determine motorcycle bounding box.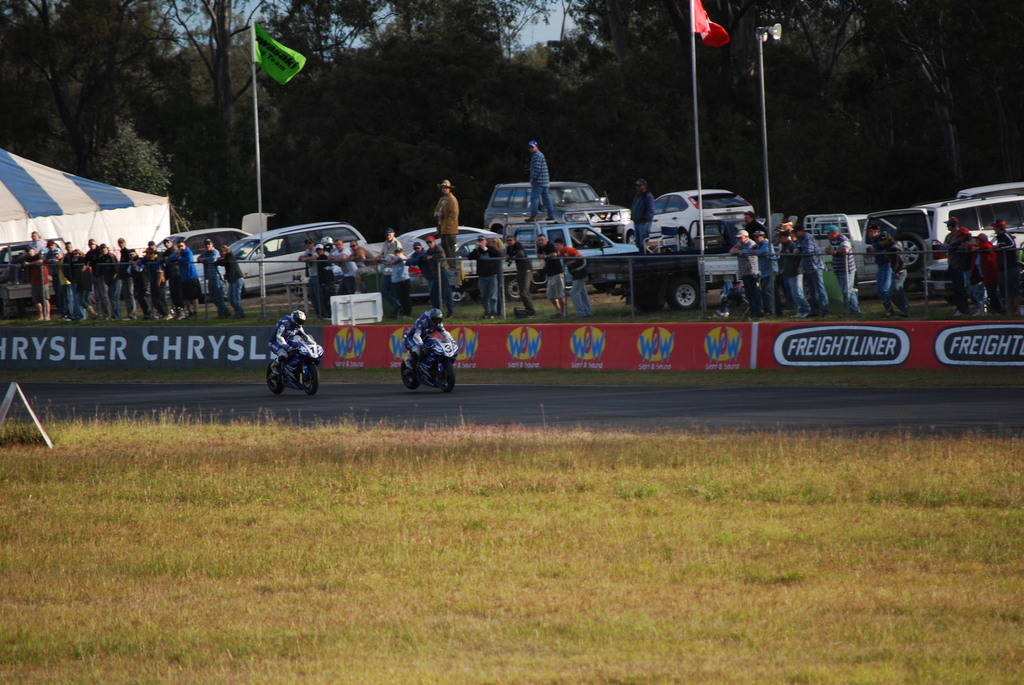
Determined: <region>400, 327, 460, 391</region>.
